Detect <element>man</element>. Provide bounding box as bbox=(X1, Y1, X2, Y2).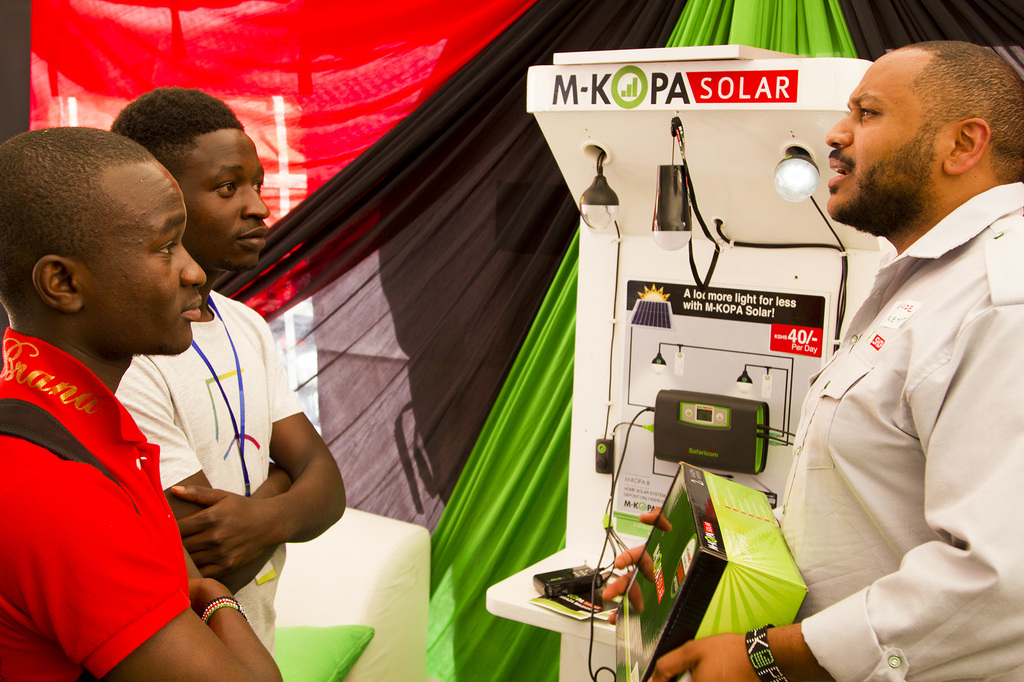
bbox=(0, 127, 279, 681).
